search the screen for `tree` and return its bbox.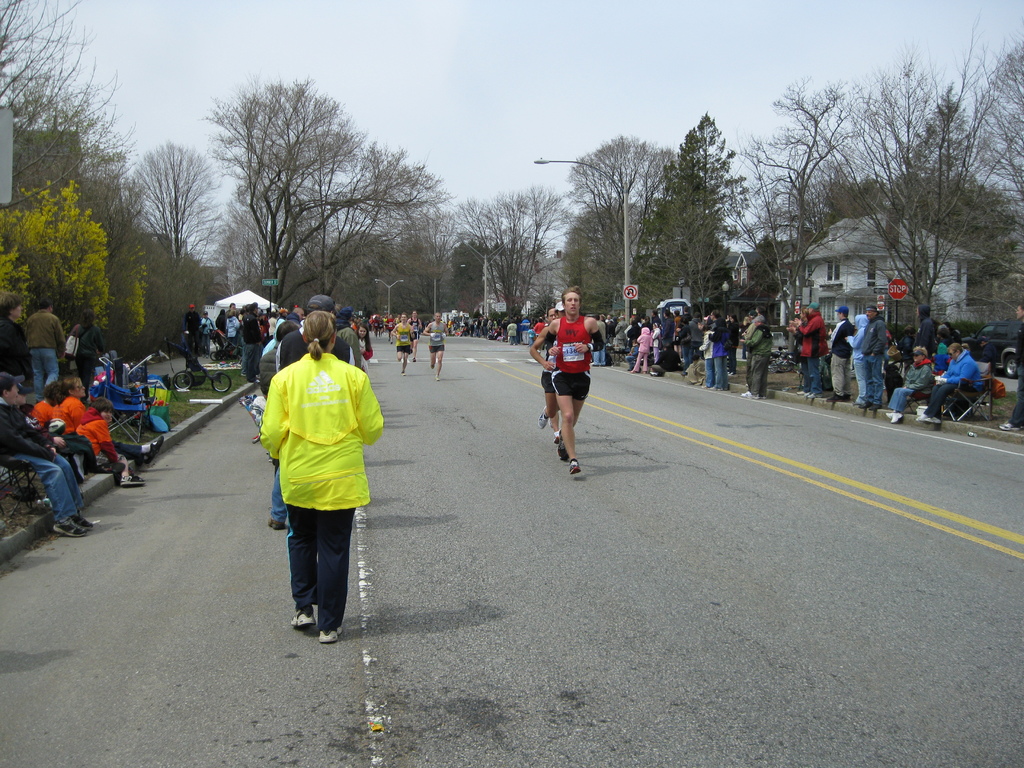
Found: (429, 182, 578, 337).
